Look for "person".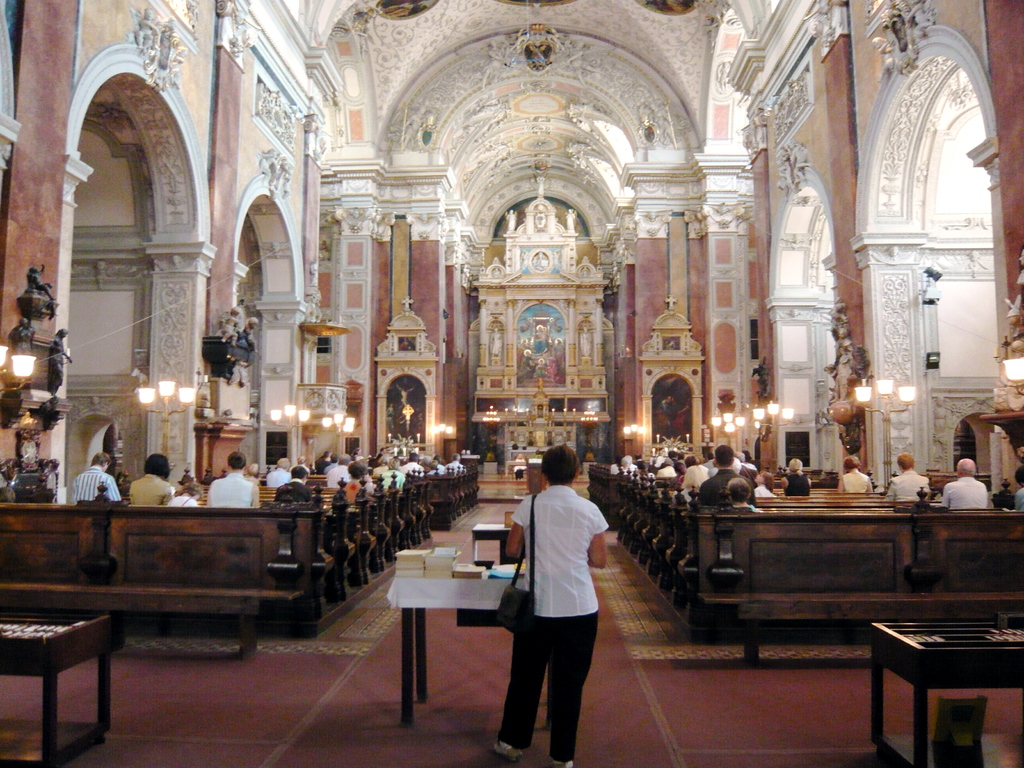
Found: x1=163 y1=481 x2=200 y2=509.
